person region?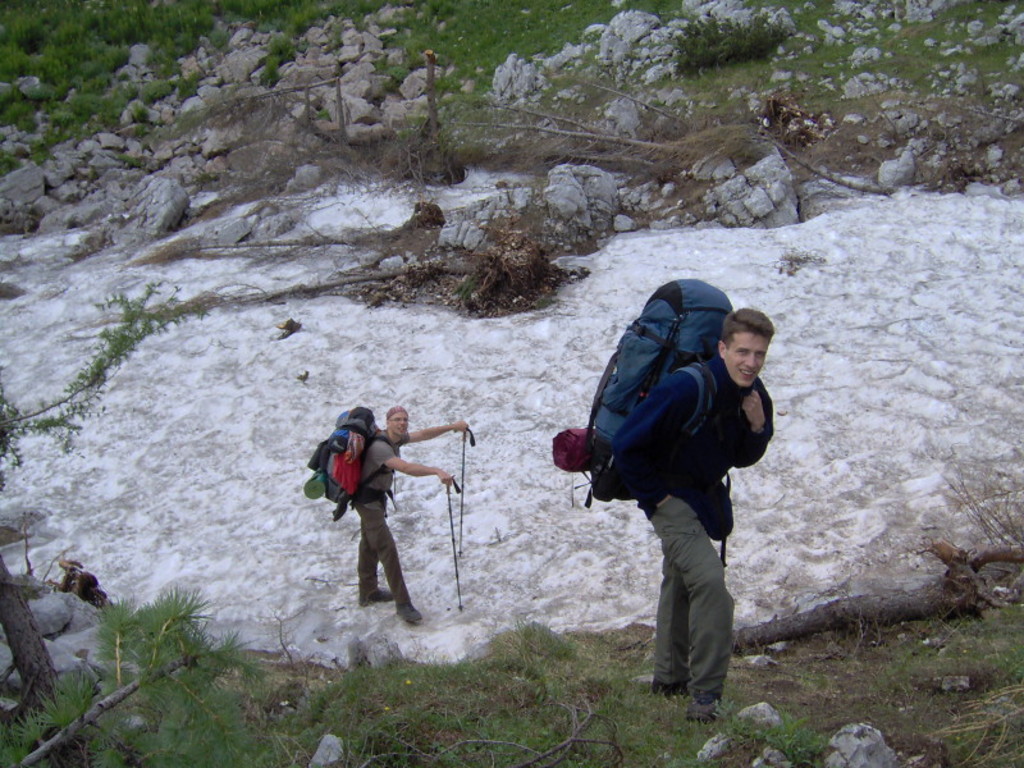
bbox=(353, 406, 468, 627)
